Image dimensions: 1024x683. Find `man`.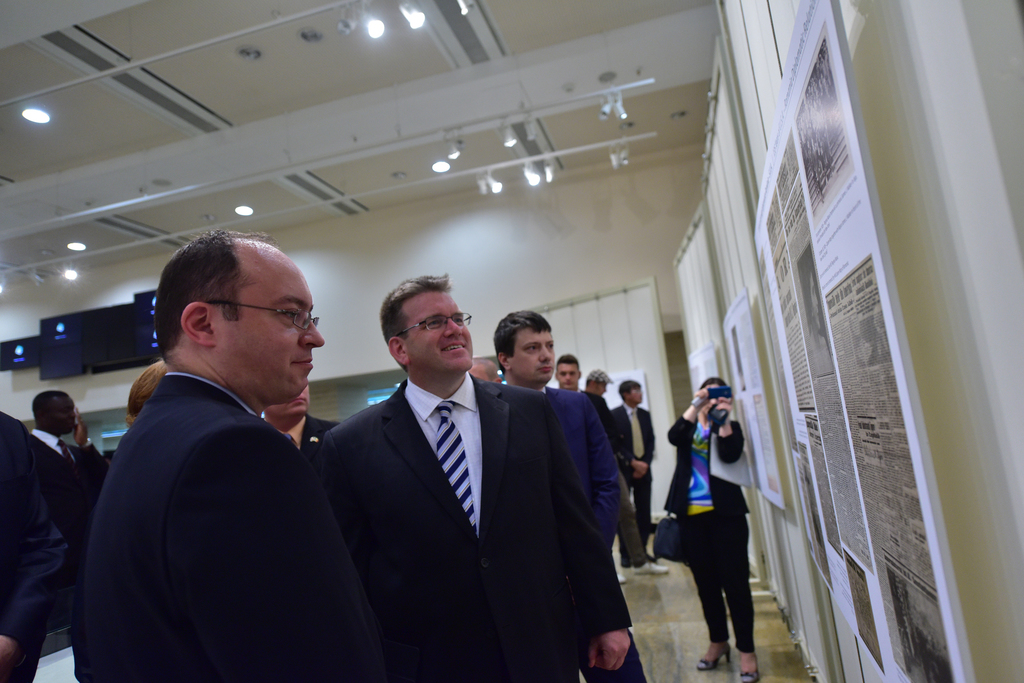
<region>253, 372, 341, 457</region>.
